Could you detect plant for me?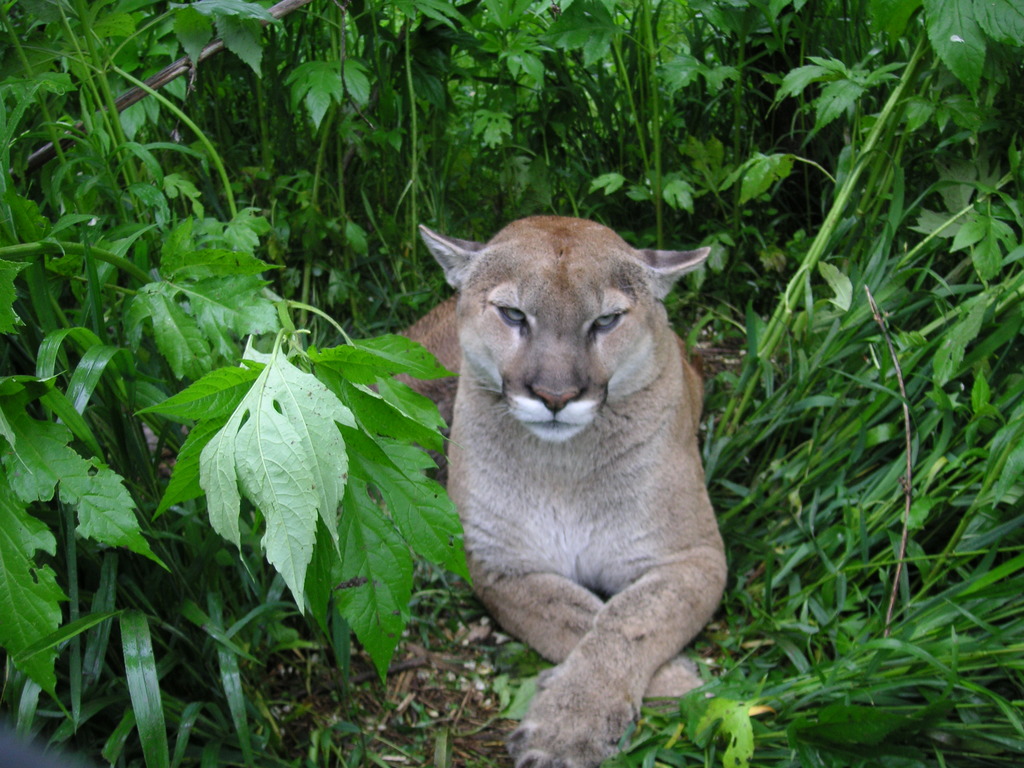
Detection result: 27,61,1023,767.
